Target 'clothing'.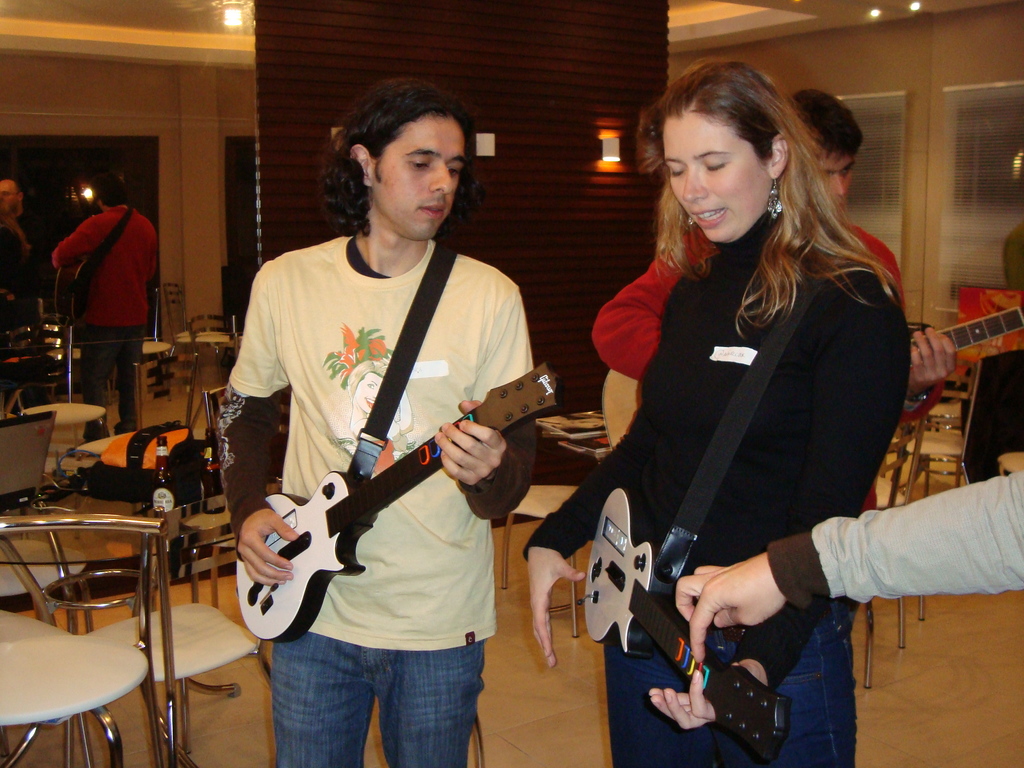
Target region: box(764, 465, 1023, 621).
